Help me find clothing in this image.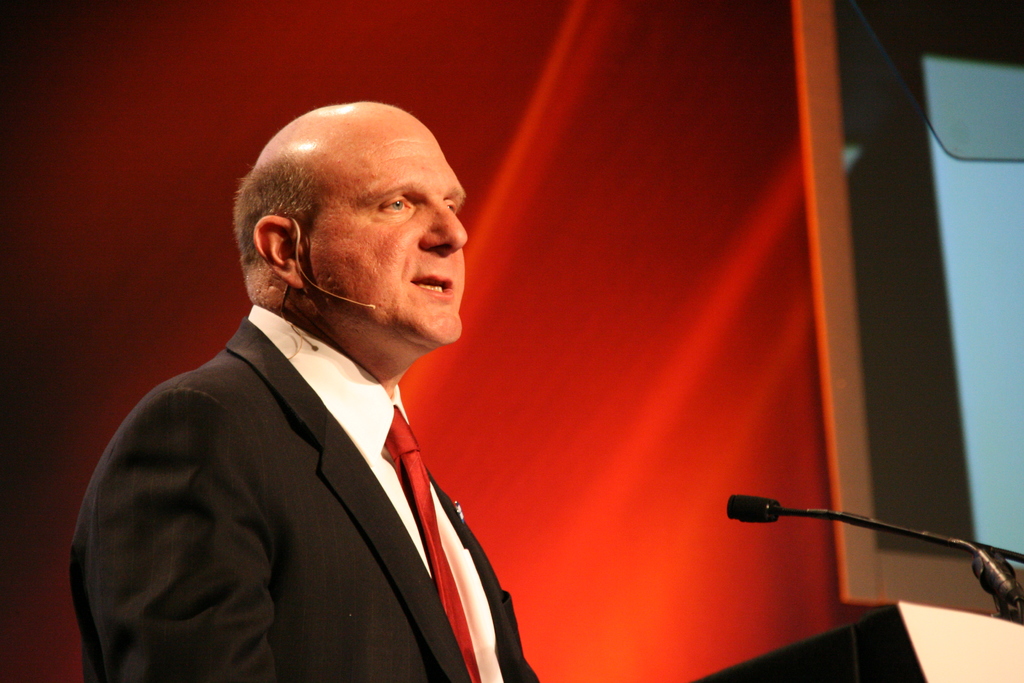
Found it: 66, 299, 543, 682.
